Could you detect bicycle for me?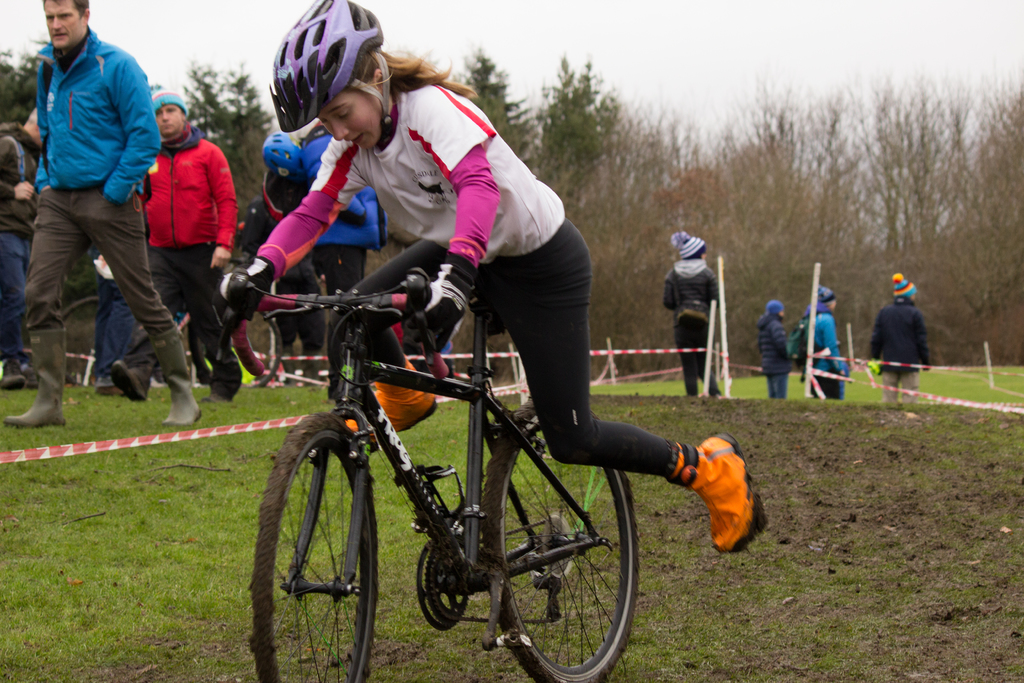
Detection result: (250,258,695,665).
